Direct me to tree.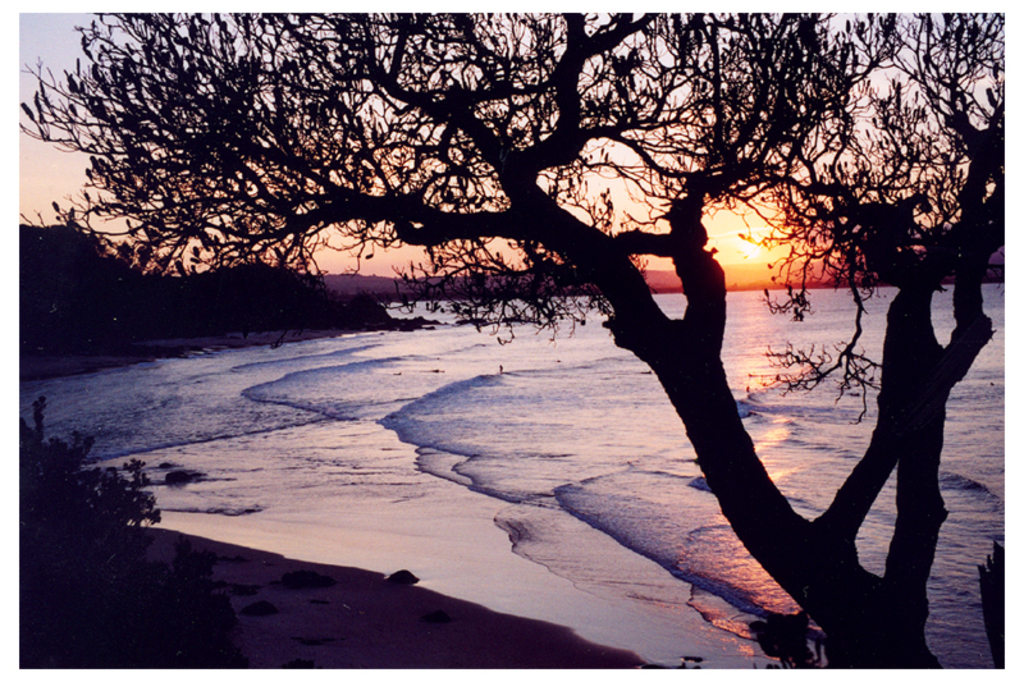
Direction: [13,392,239,673].
